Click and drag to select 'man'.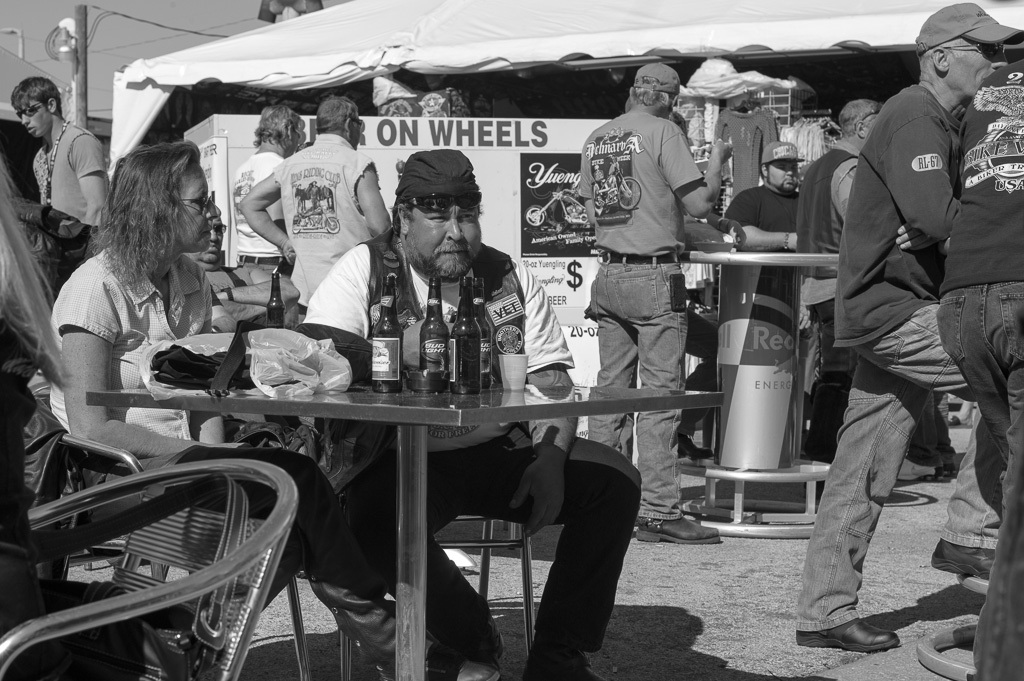
Selection: left=239, top=98, right=390, bottom=324.
